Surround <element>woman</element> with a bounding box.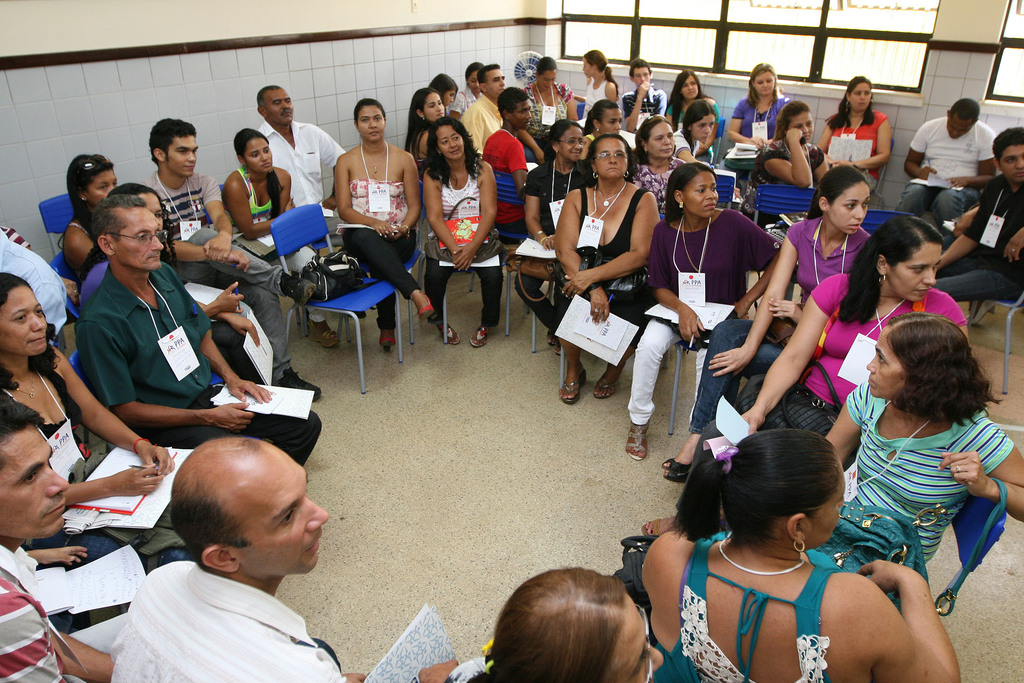
box(660, 67, 721, 131).
